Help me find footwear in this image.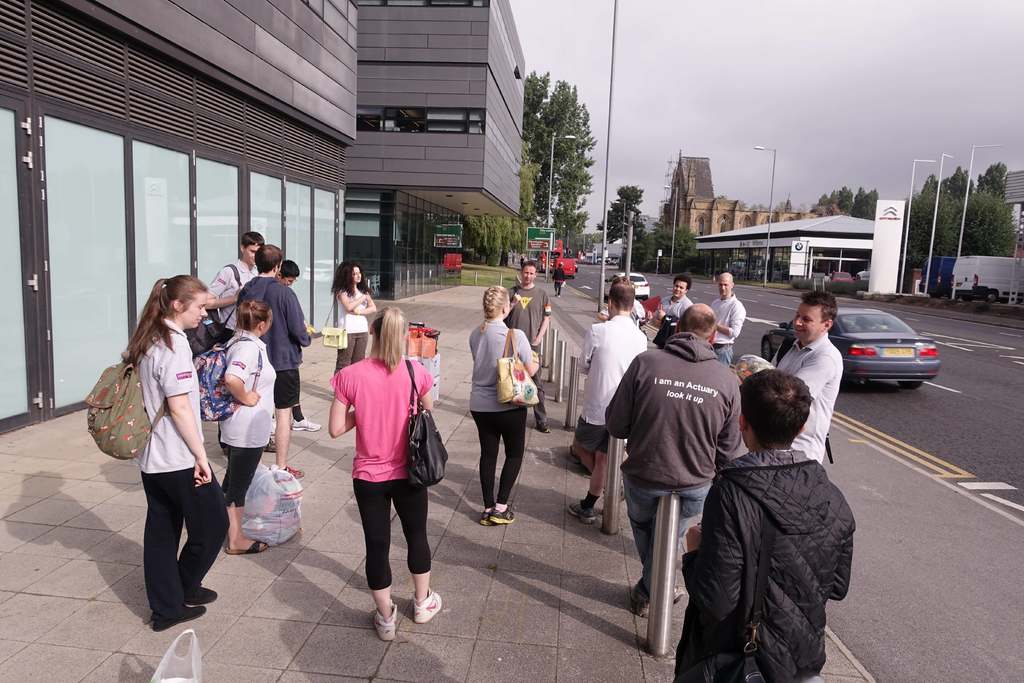
Found it: bbox(479, 504, 518, 526).
